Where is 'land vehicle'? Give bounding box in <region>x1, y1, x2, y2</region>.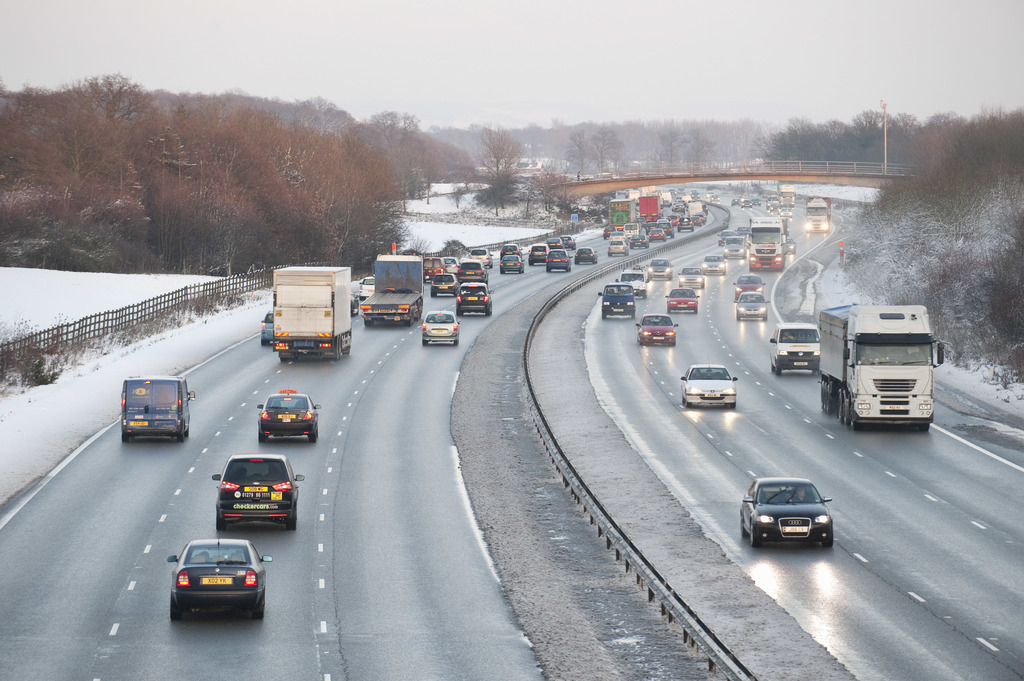
<region>607, 228, 628, 242</region>.
